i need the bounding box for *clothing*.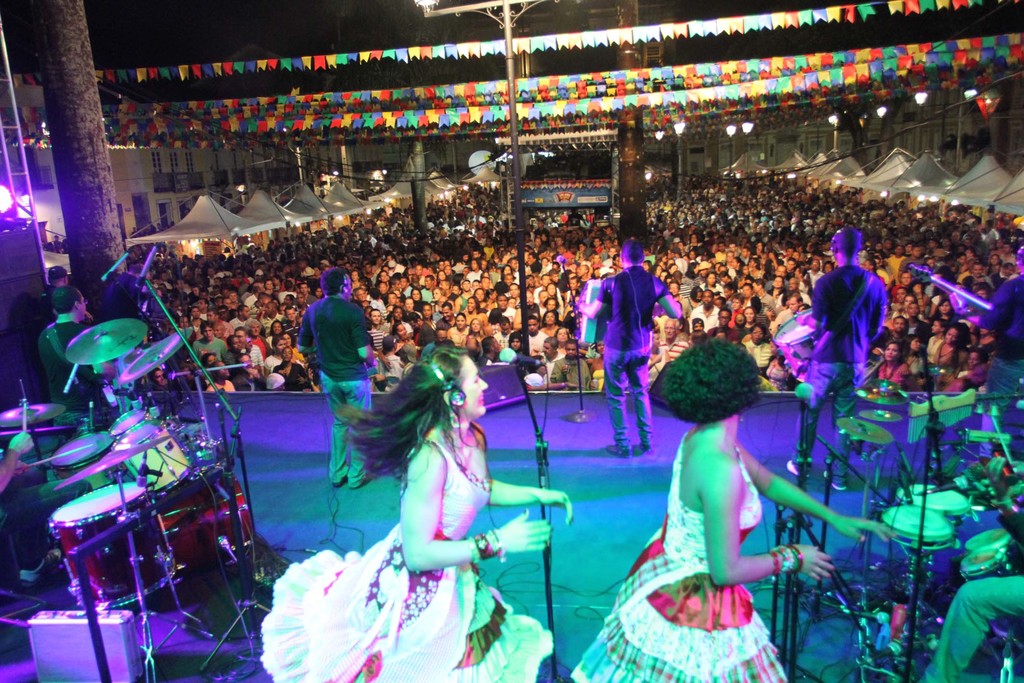
Here it is: [620, 418, 803, 655].
